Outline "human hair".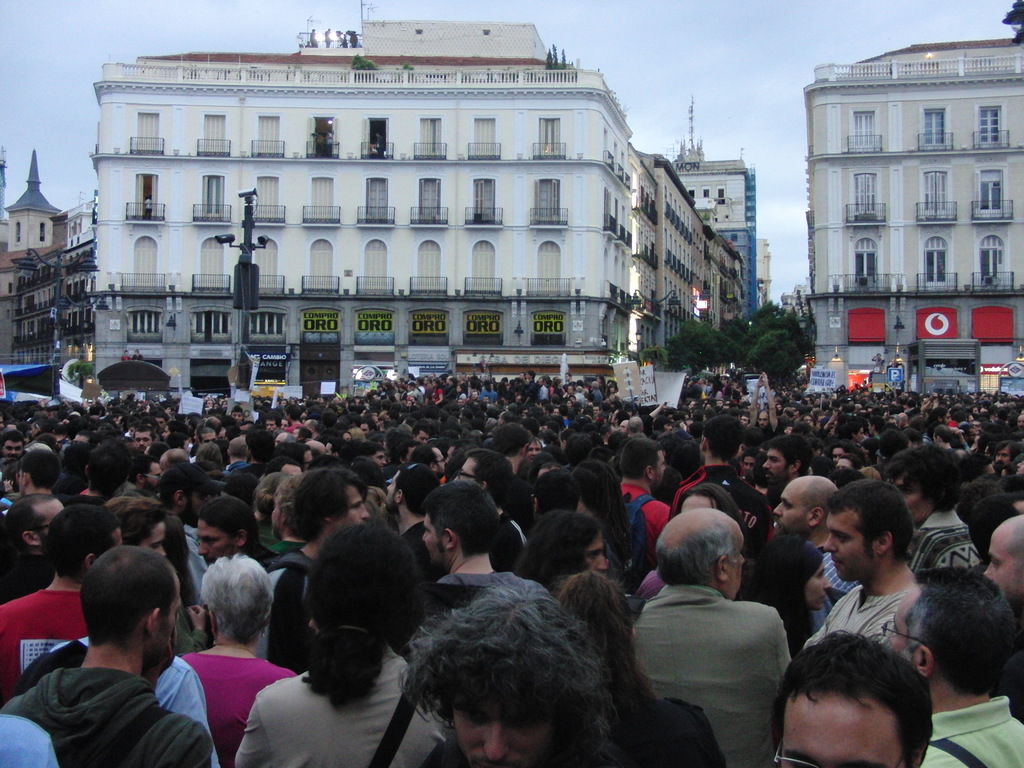
Outline: <box>422,480,499,558</box>.
